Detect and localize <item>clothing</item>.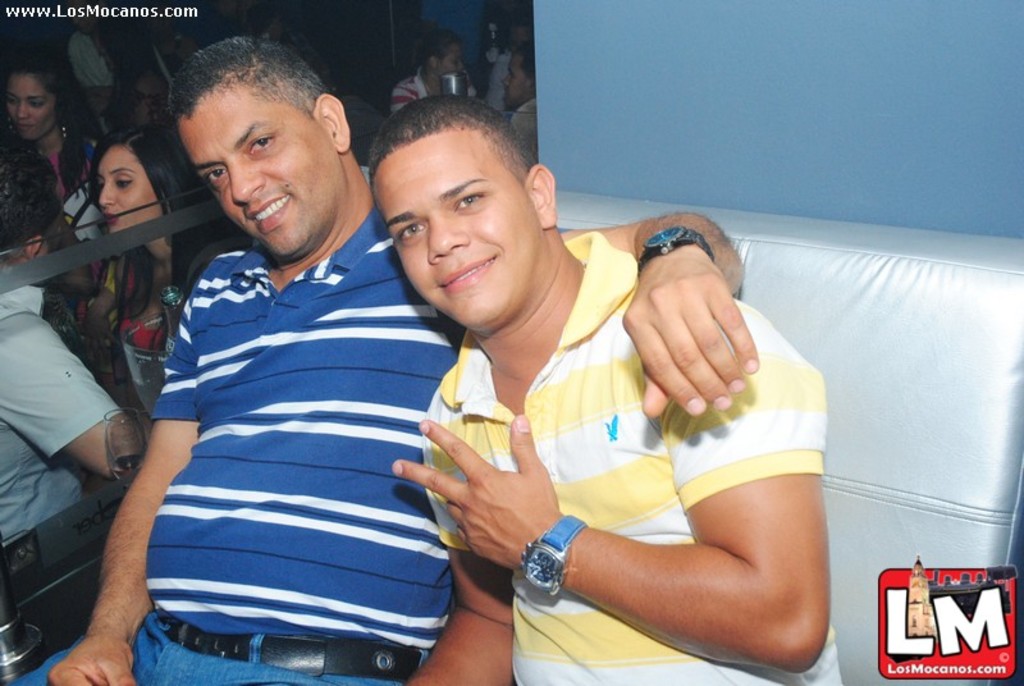
Localized at bbox=(387, 67, 428, 109).
